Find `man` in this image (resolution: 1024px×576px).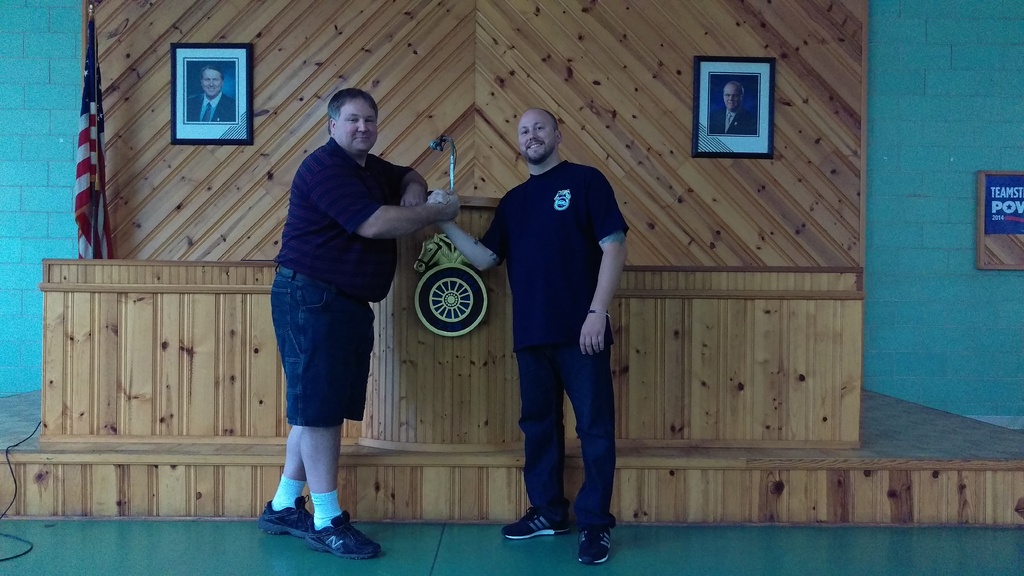
crop(430, 108, 631, 564).
